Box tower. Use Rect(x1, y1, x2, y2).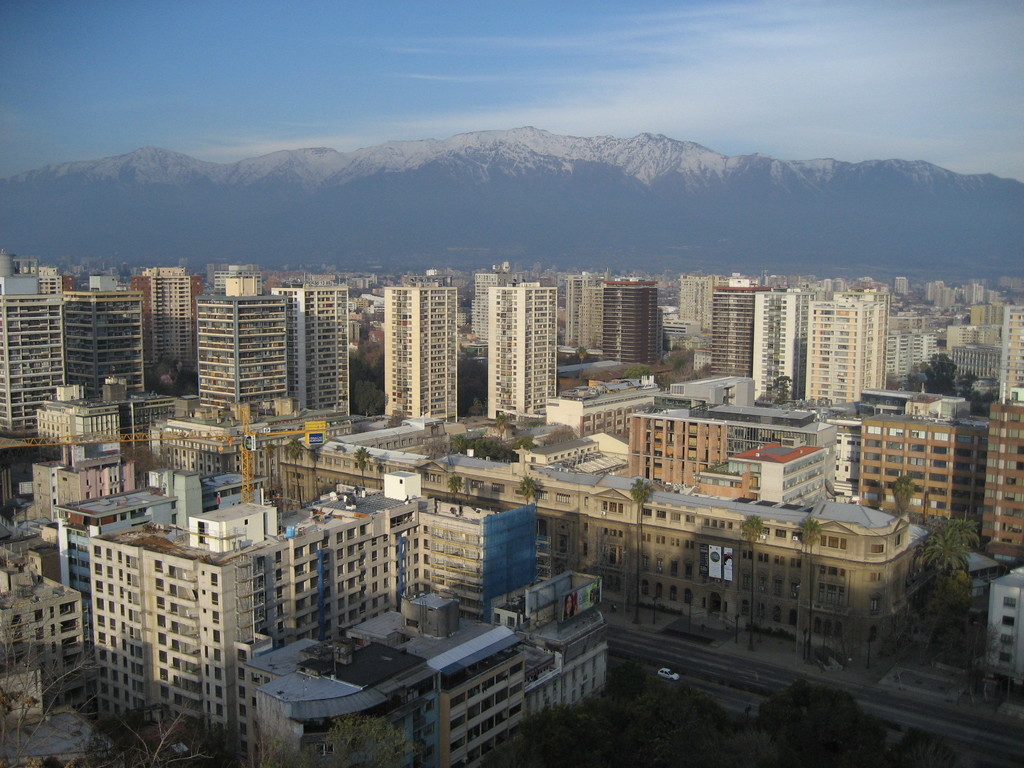
Rect(717, 285, 764, 371).
